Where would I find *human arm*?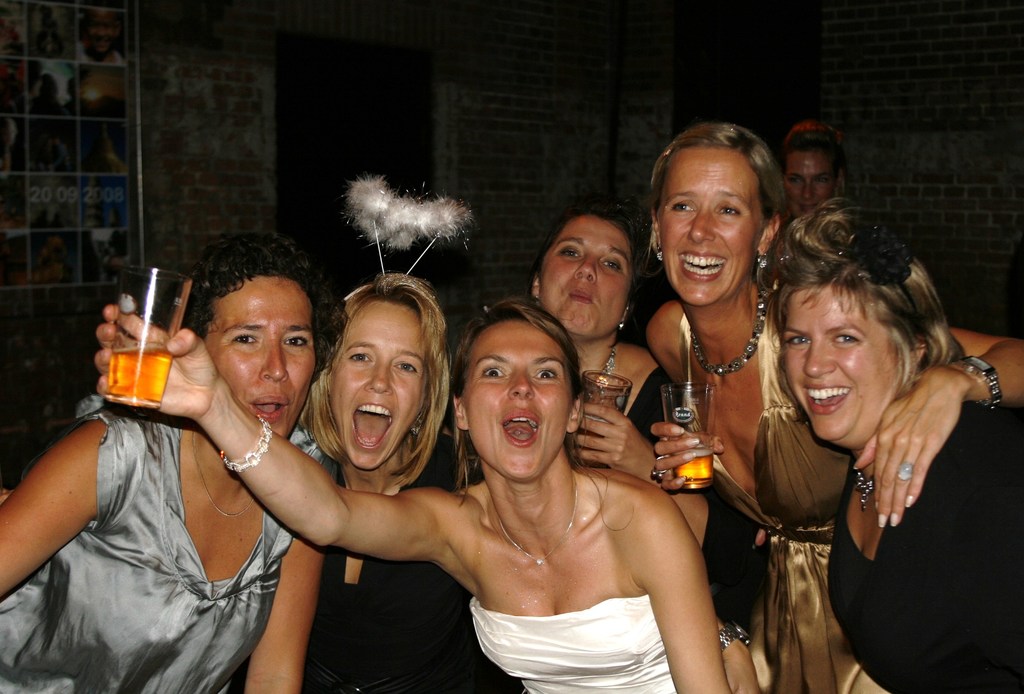
At 569:401:656:484.
